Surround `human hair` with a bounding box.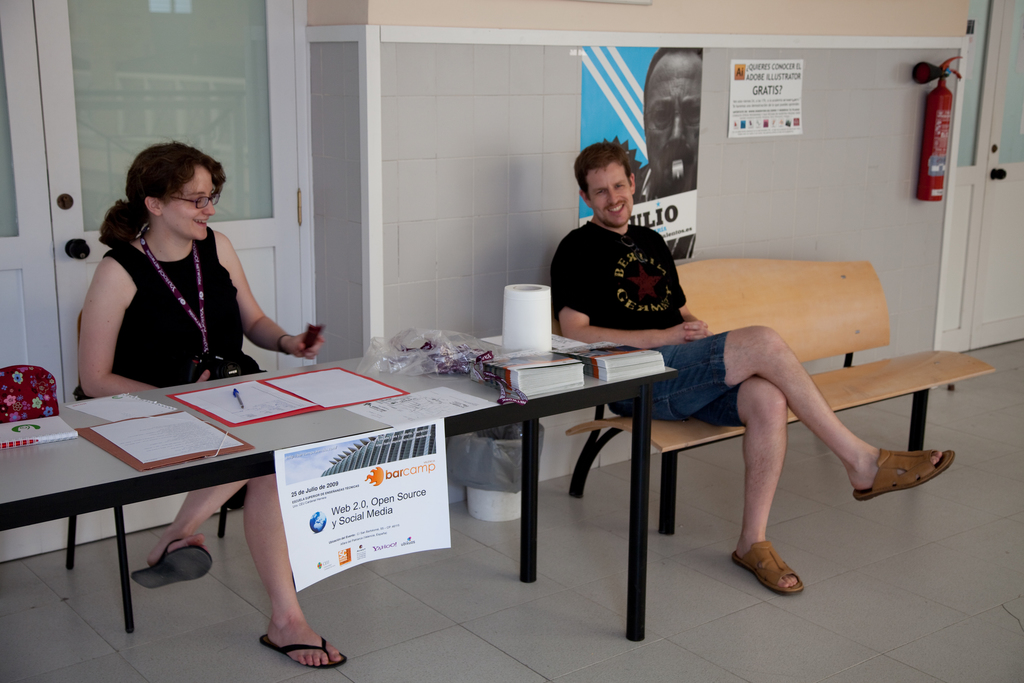
x1=106 y1=136 x2=219 y2=265.
